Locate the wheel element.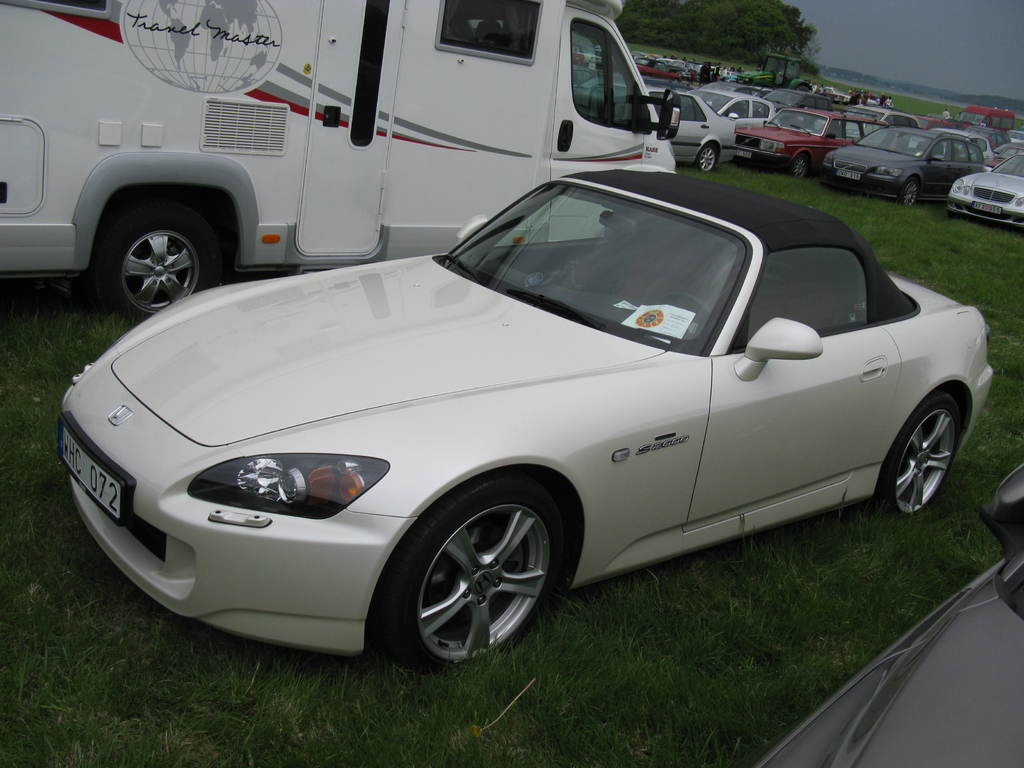
Element bbox: bbox(874, 392, 959, 519).
